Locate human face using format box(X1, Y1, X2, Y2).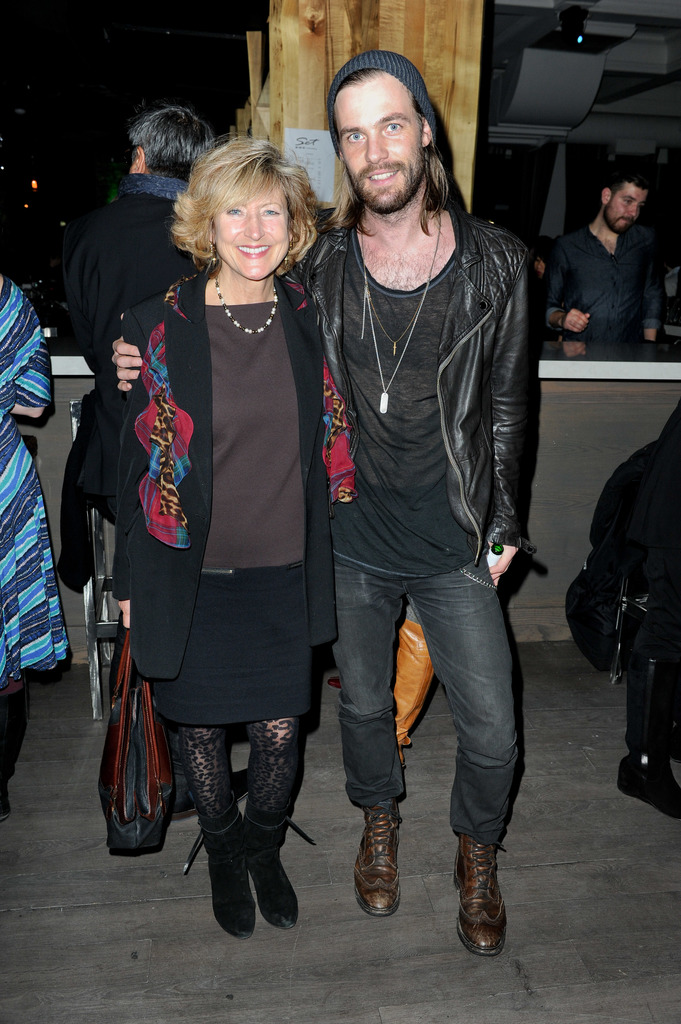
box(340, 84, 426, 212).
